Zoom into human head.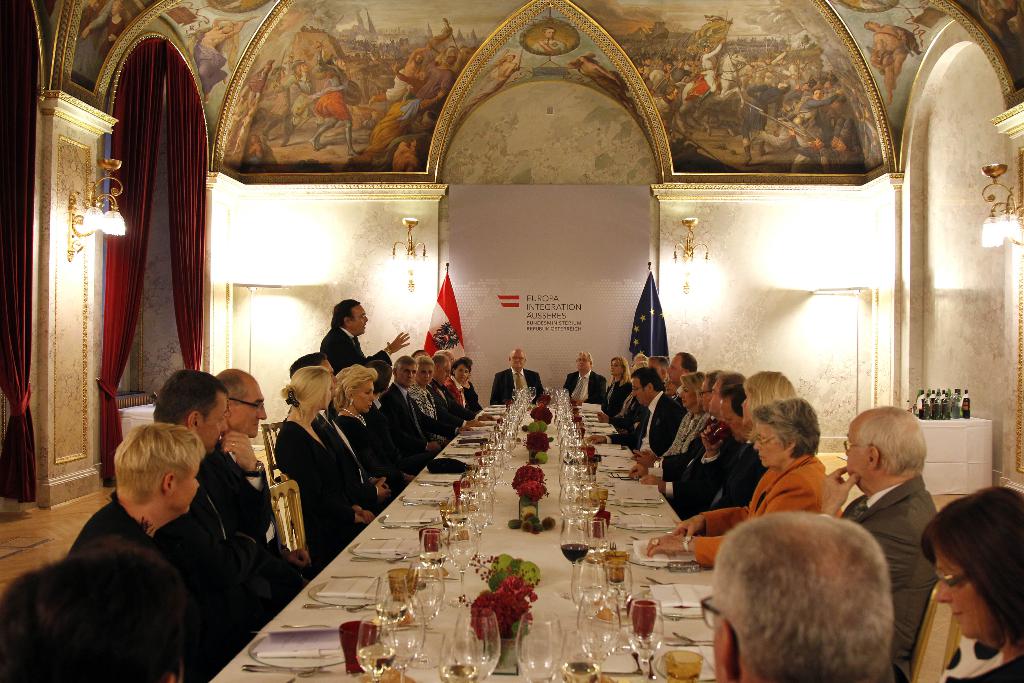
Zoom target: 289 353 337 394.
